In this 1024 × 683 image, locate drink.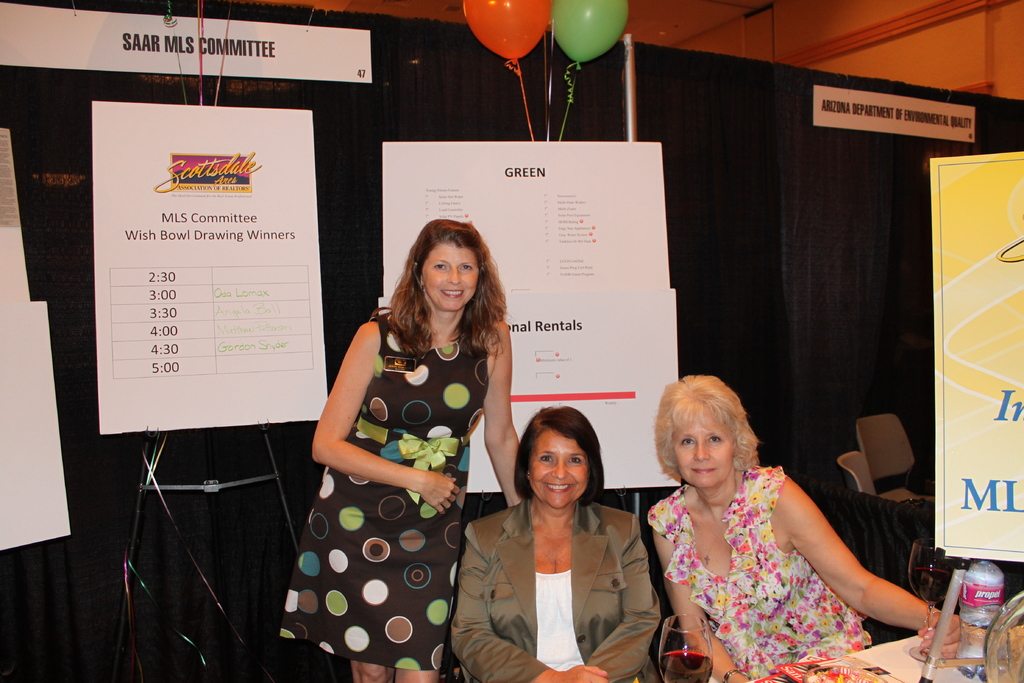
Bounding box: 958:614:995:682.
